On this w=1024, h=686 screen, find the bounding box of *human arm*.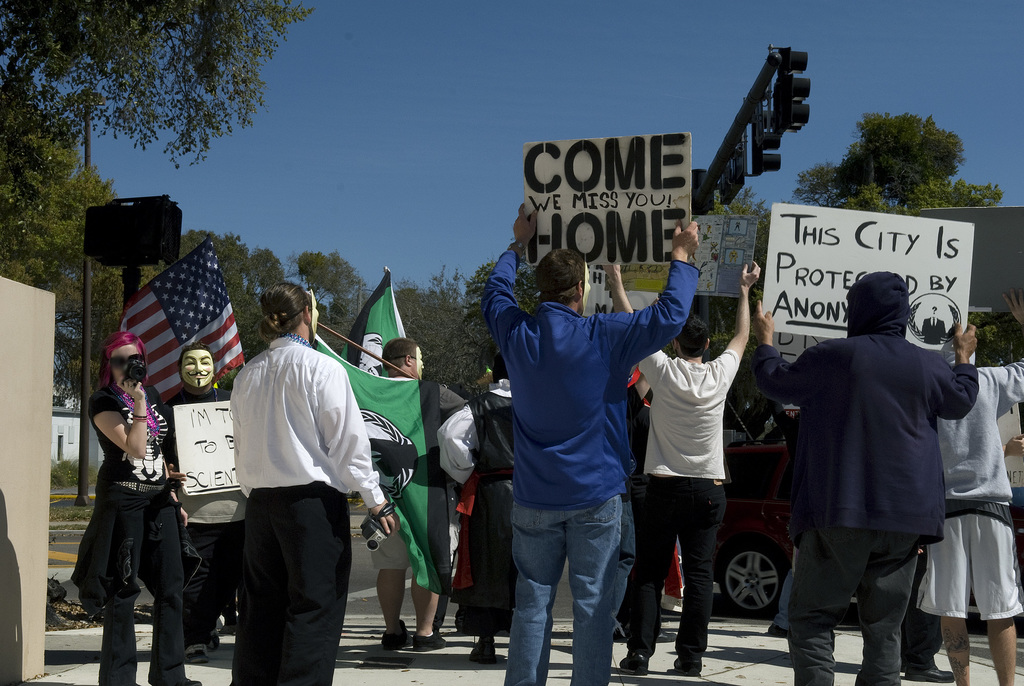
Bounding box: (left=607, top=248, right=666, bottom=368).
